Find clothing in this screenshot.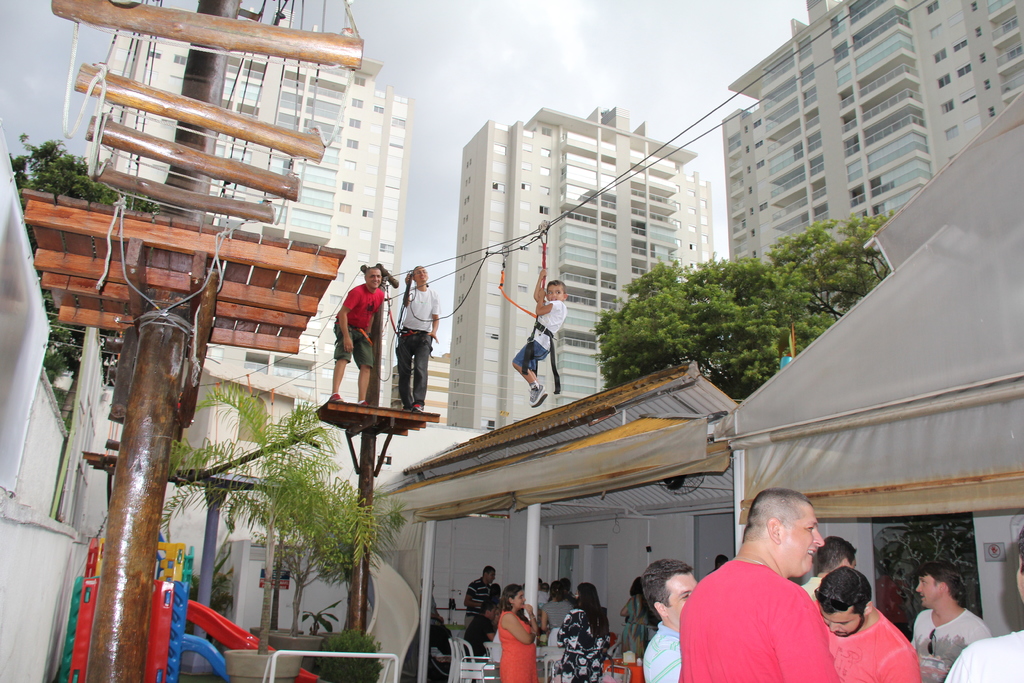
The bounding box for clothing is <box>493,601,545,682</box>.
